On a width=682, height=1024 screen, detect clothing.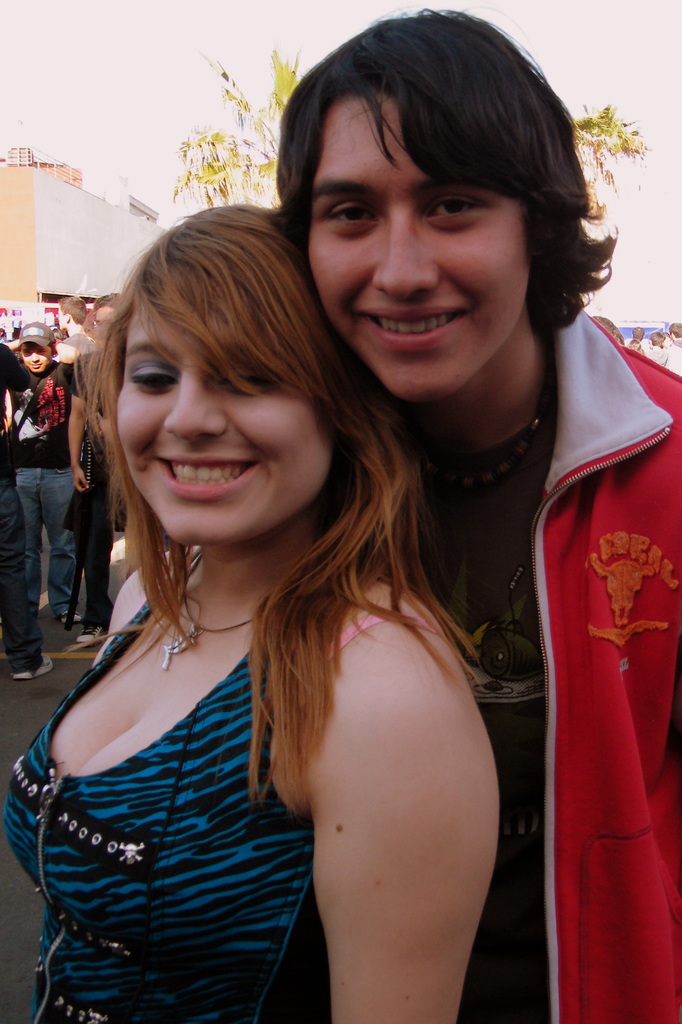
bbox=[8, 354, 76, 606].
